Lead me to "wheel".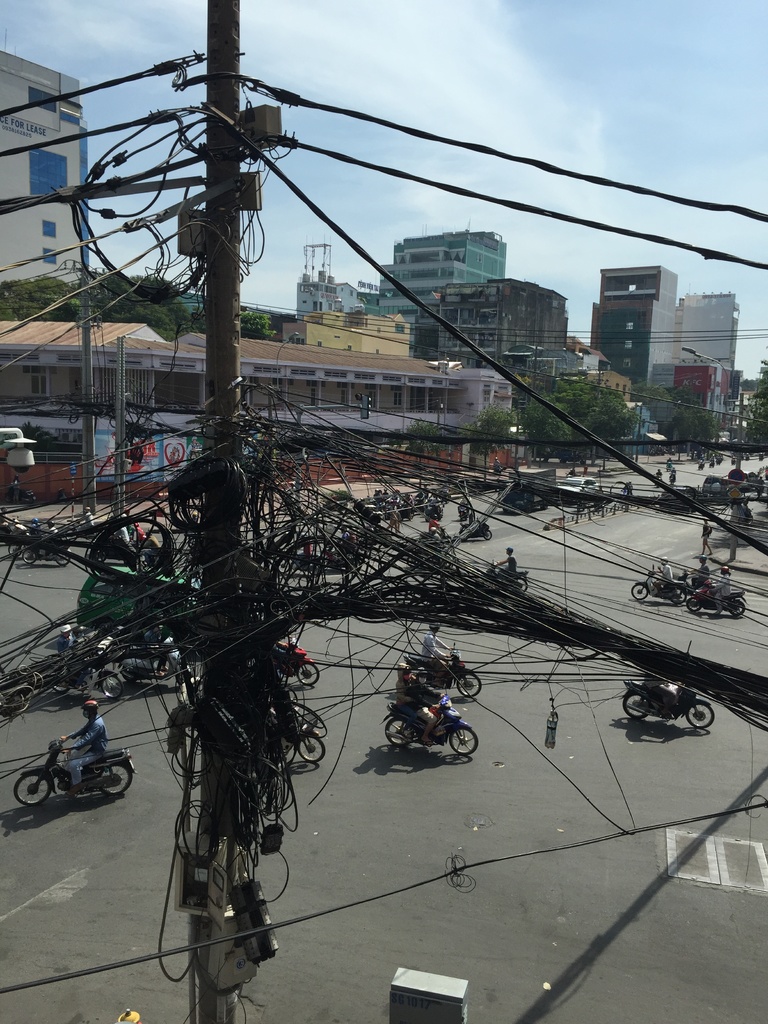
Lead to region(448, 727, 478, 757).
